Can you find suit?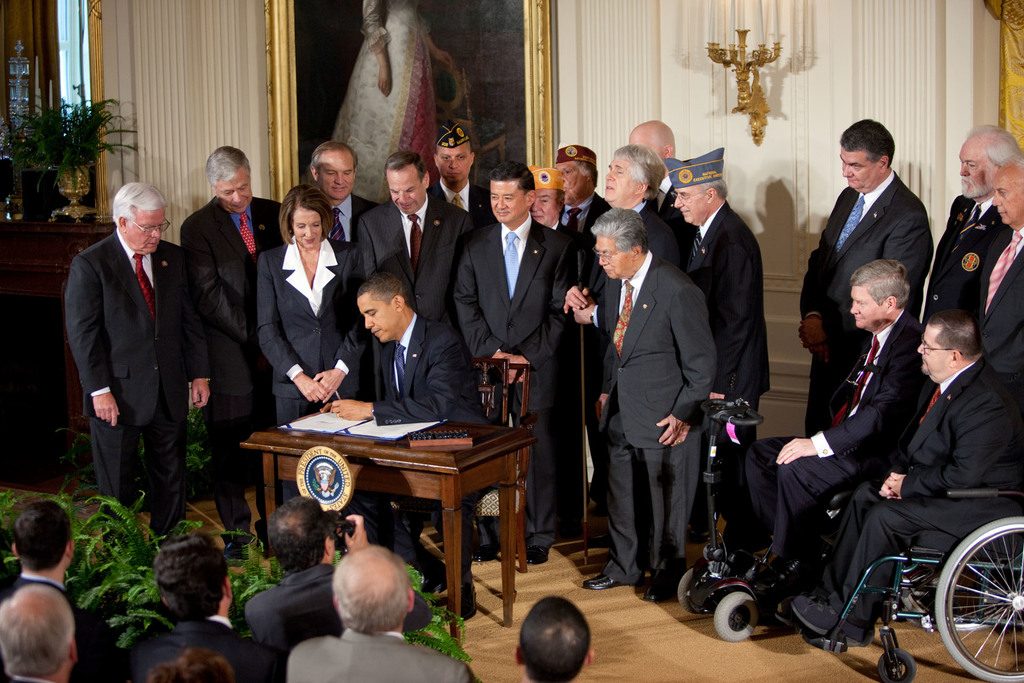
Yes, bounding box: bbox(348, 199, 481, 323).
